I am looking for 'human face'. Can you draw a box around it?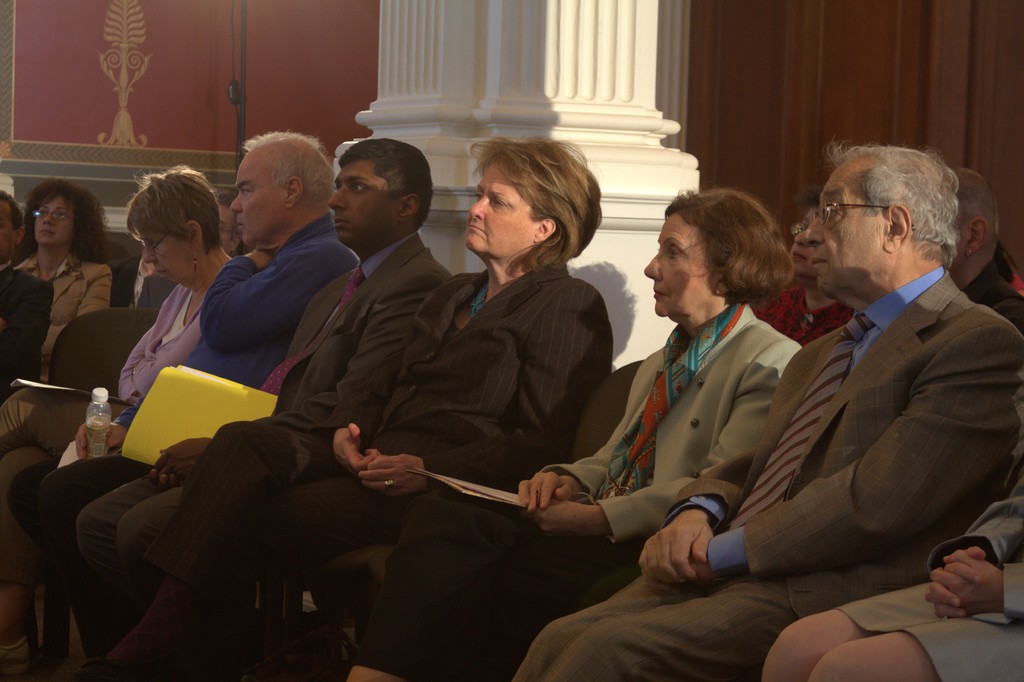
Sure, the bounding box is [left=807, top=161, right=901, bottom=304].
